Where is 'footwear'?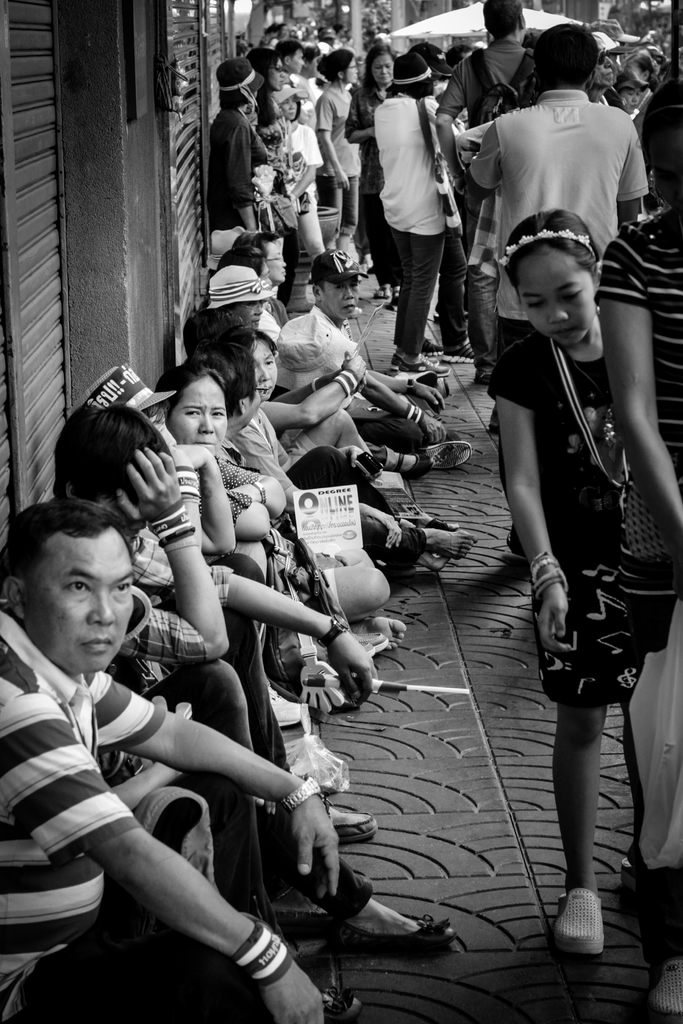
(left=399, top=344, right=455, bottom=378).
